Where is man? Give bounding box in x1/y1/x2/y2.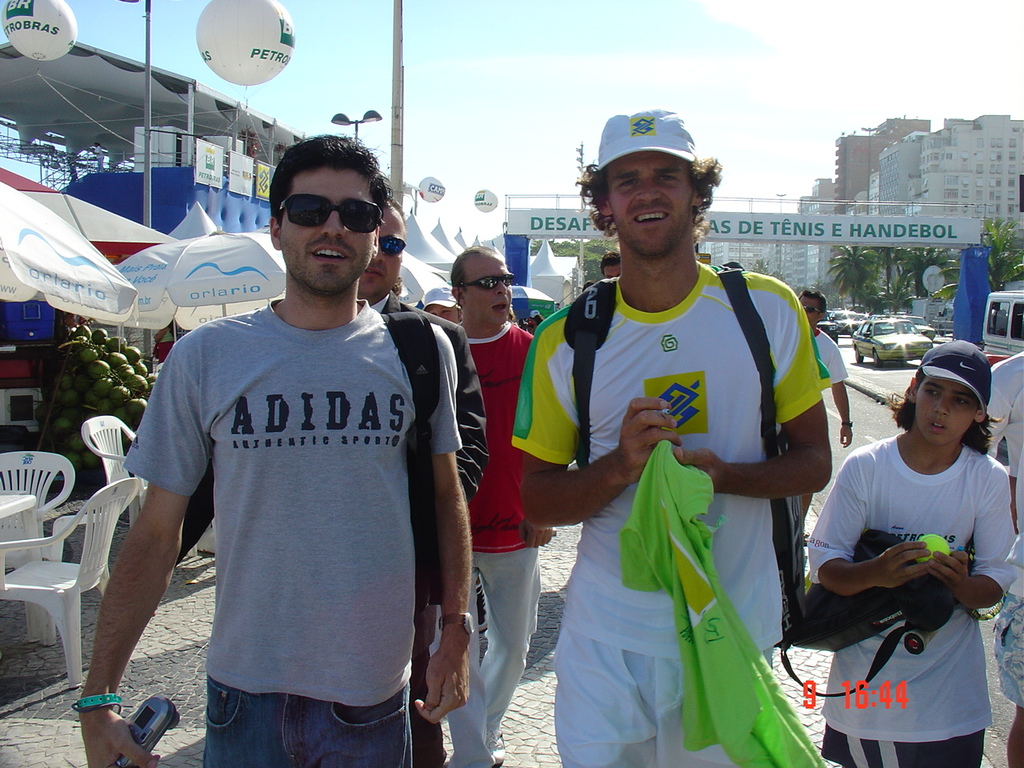
798/290/858/546.
